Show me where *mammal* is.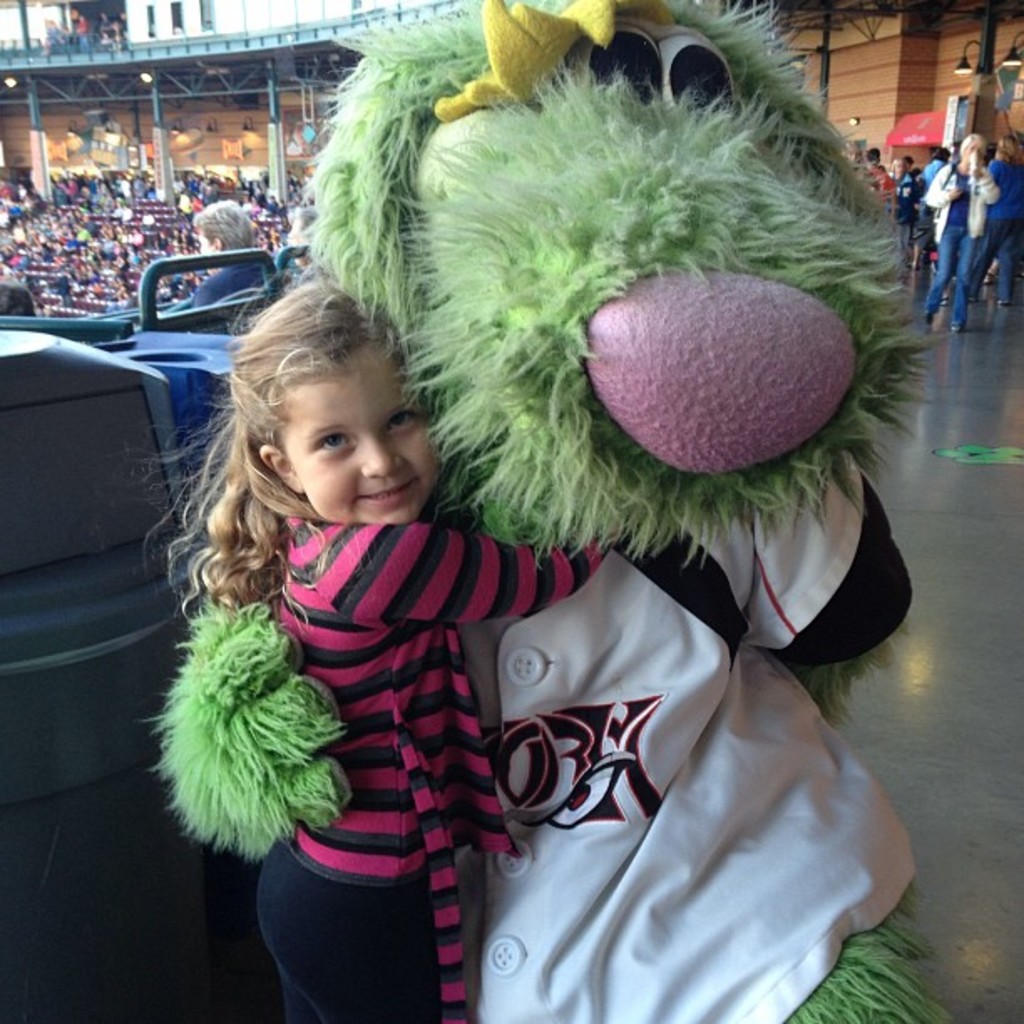
*mammal* is at (x1=848, y1=149, x2=860, y2=166).
